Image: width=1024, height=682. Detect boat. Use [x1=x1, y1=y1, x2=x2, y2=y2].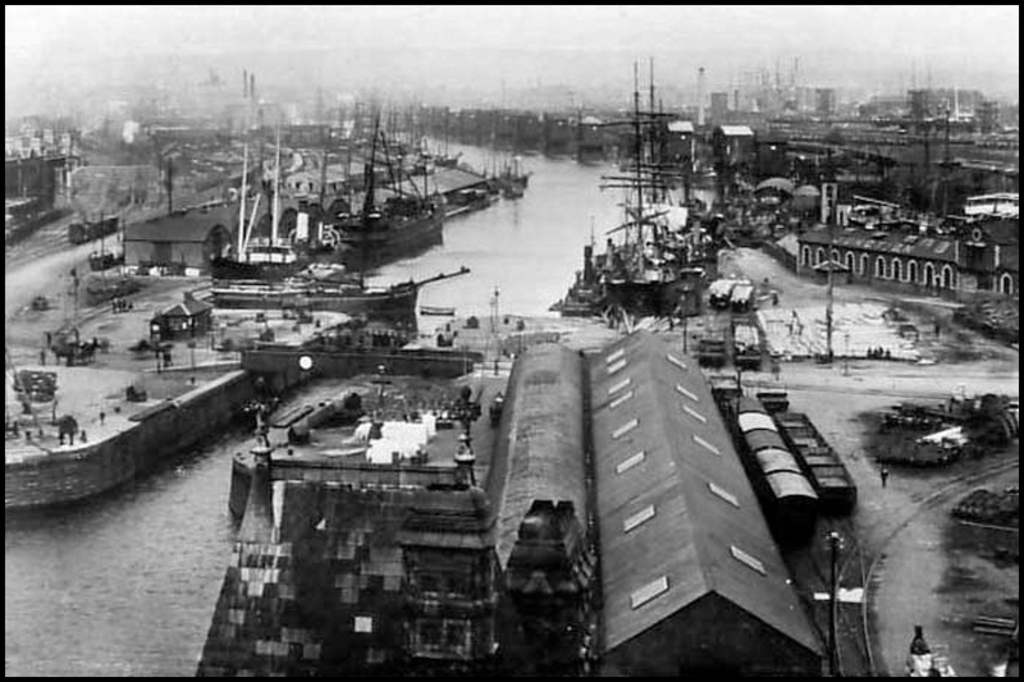
[x1=0, y1=270, x2=376, y2=516].
